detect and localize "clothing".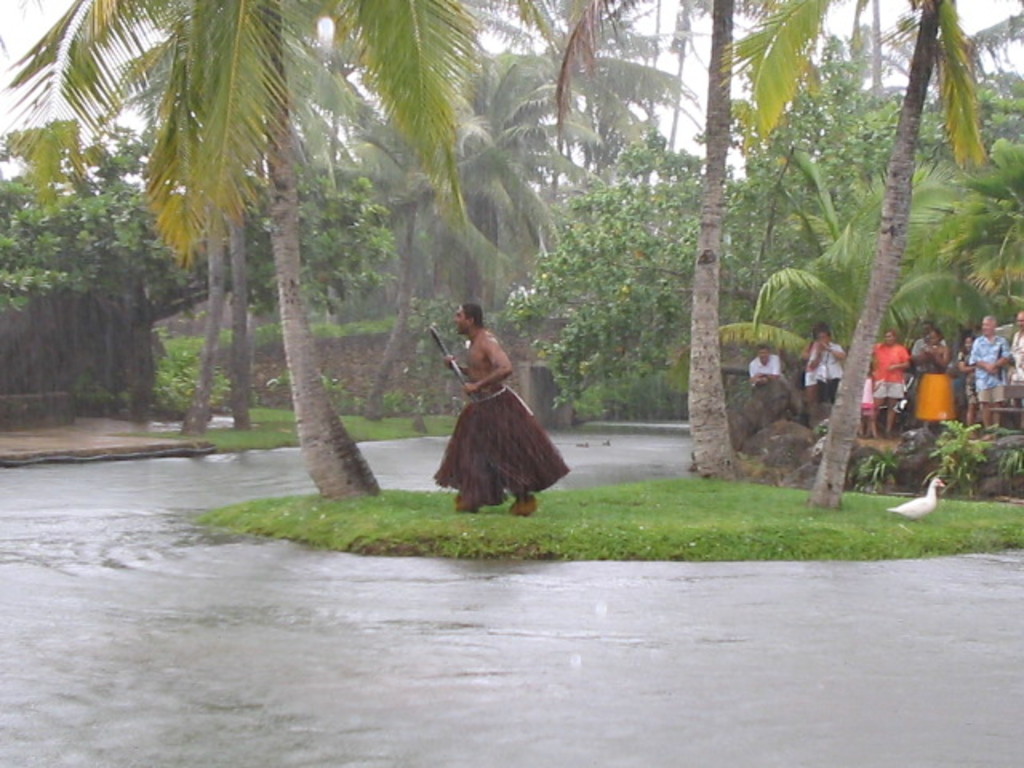
Localized at x1=746, y1=352, x2=786, y2=374.
